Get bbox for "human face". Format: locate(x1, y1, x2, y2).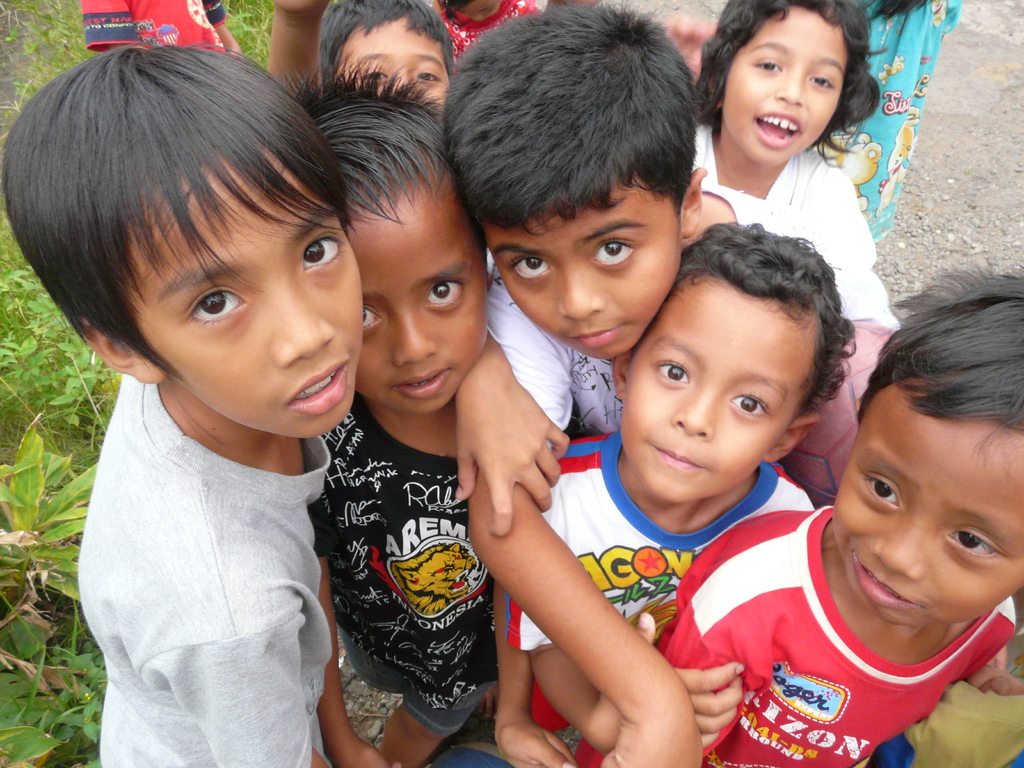
locate(344, 12, 445, 107).
